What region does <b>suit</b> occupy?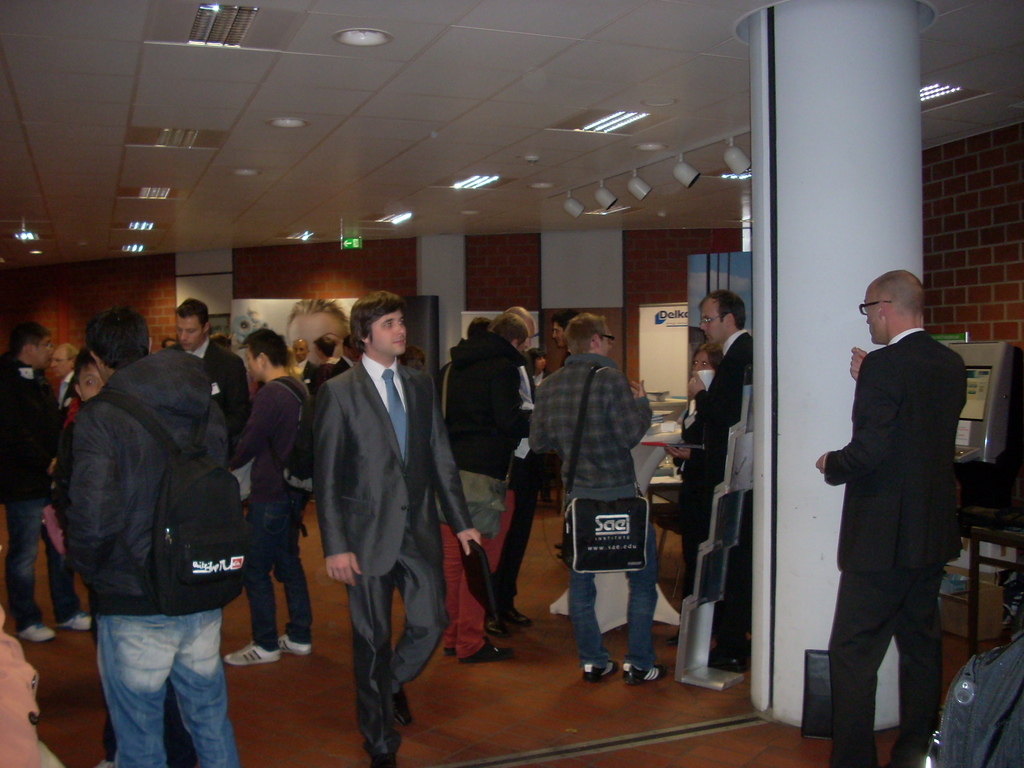
808/278/980/754.
